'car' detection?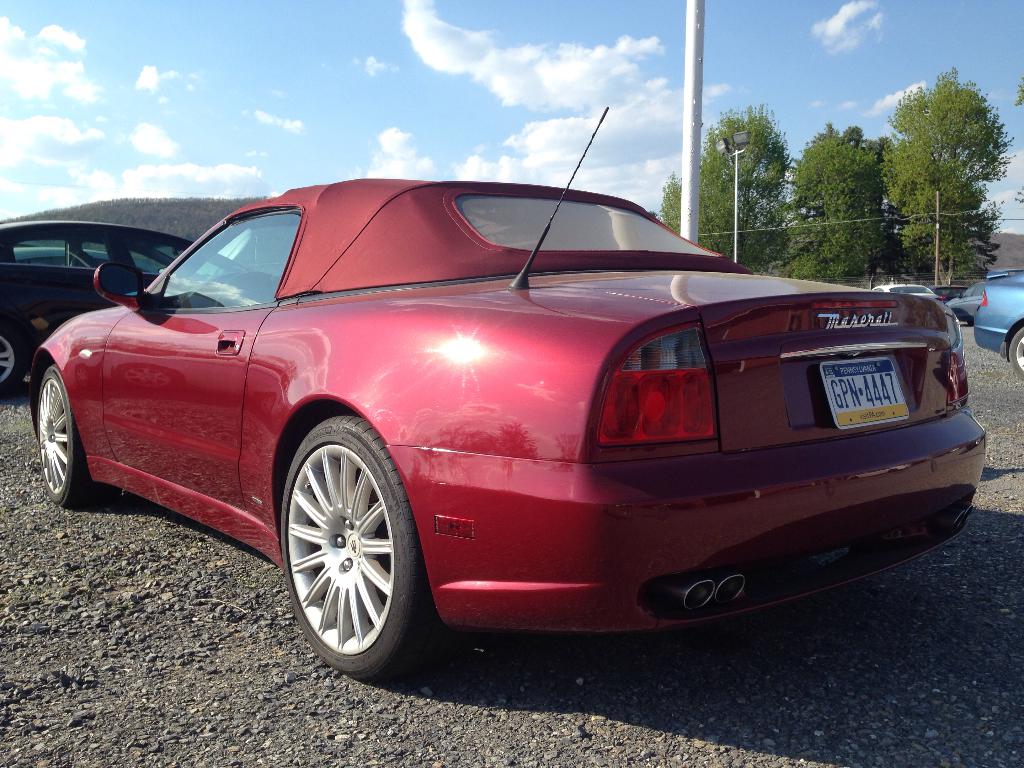
box=[946, 278, 987, 323]
